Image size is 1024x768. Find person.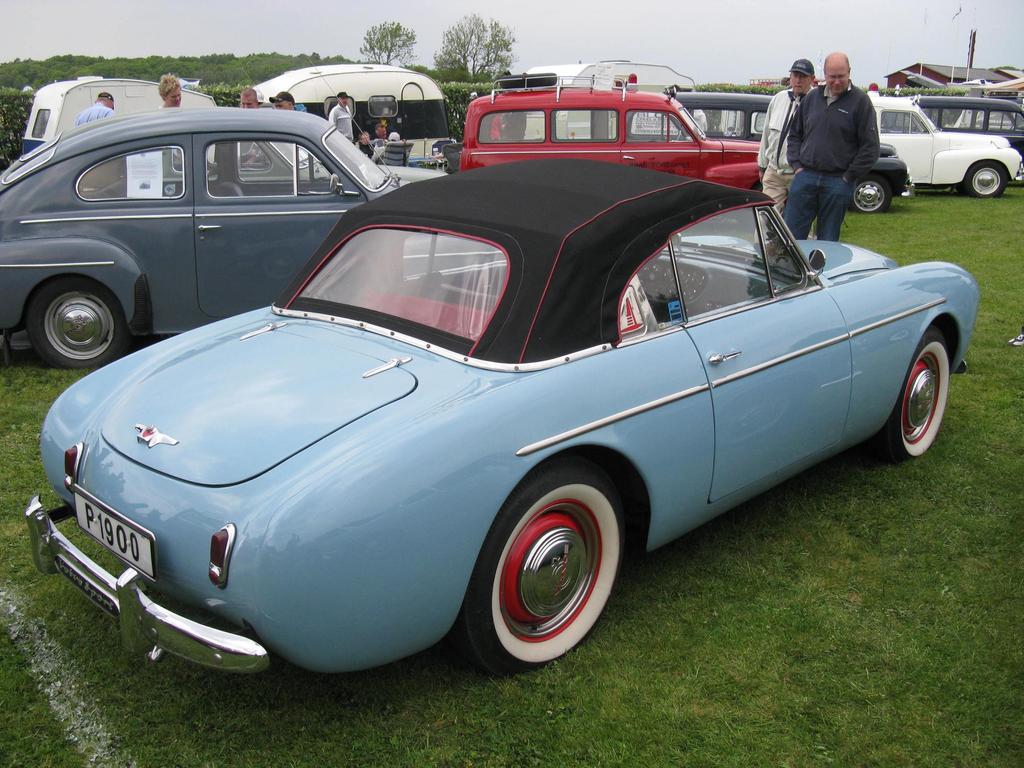
[784, 51, 879, 241].
